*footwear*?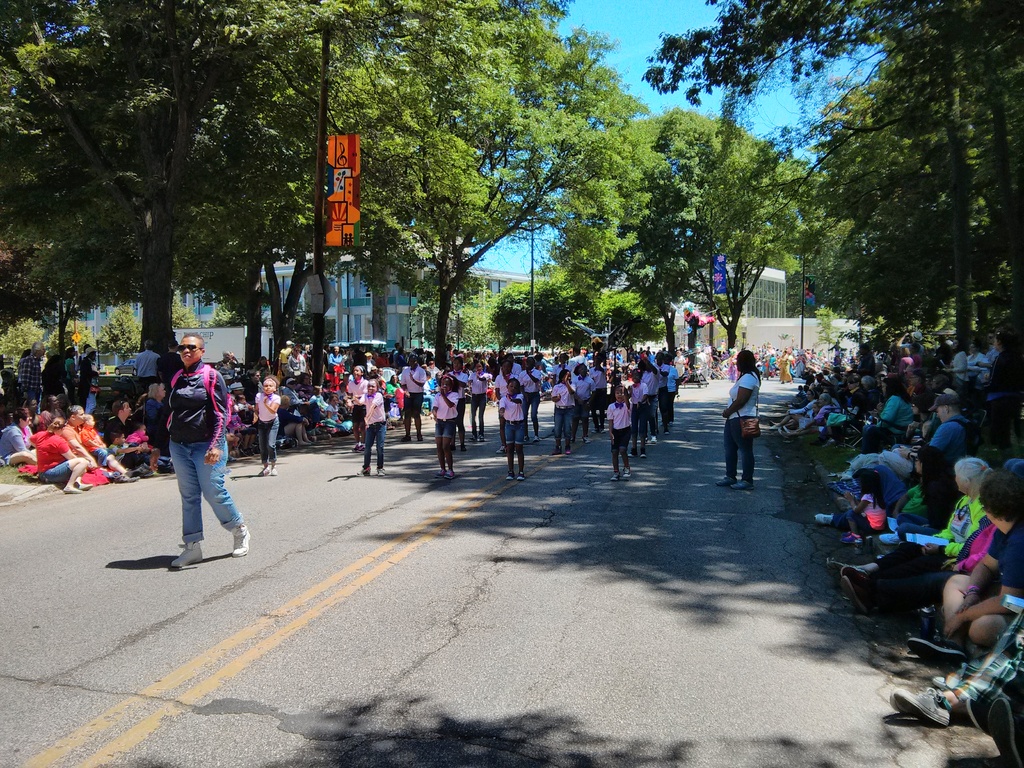
<box>831,559,868,581</box>
